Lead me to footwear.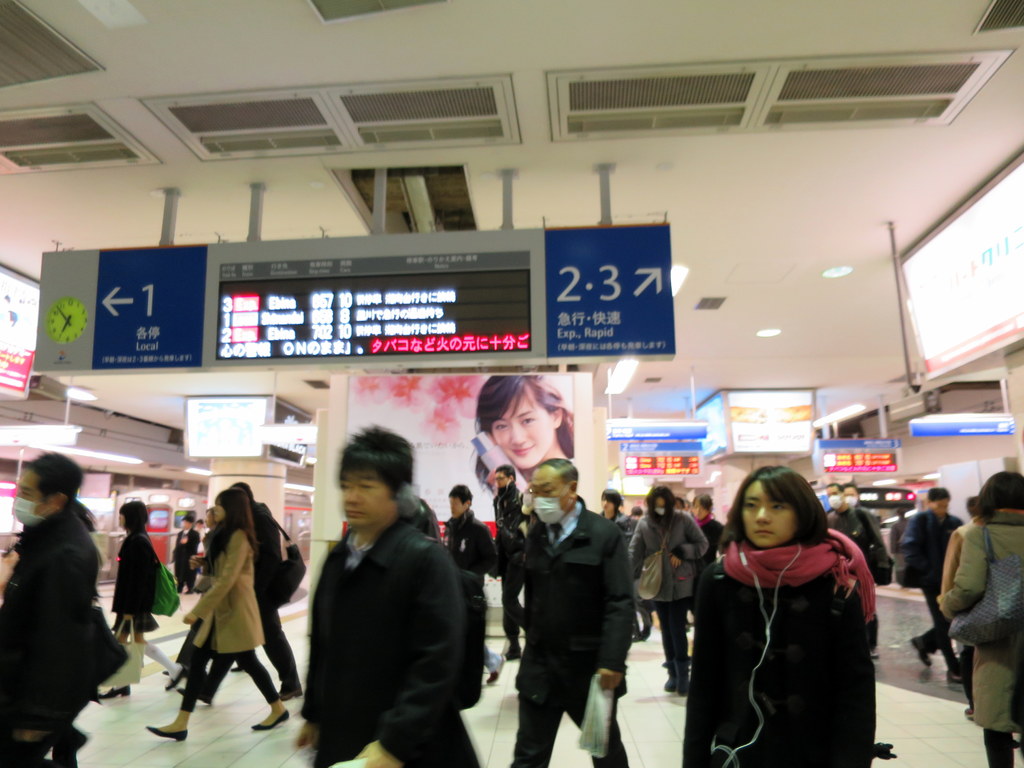
Lead to (504, 646, 523, 660).
